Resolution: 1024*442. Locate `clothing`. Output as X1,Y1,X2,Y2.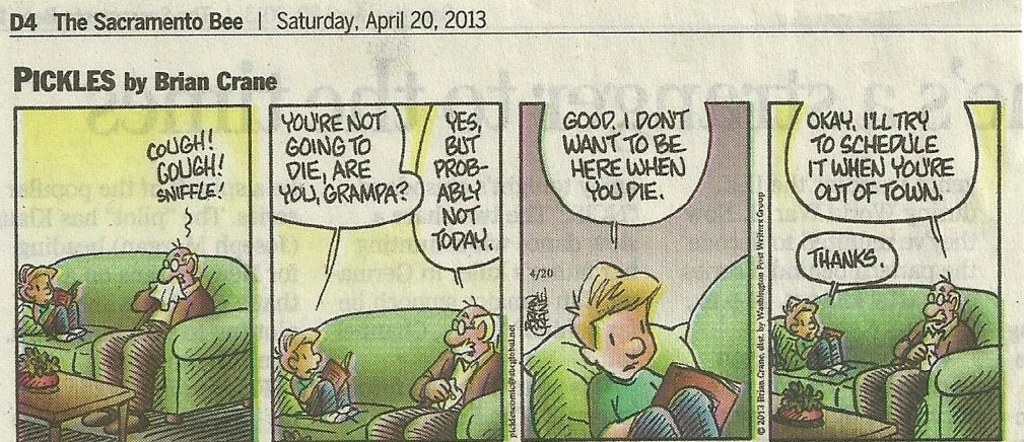
91,274,212,411.
